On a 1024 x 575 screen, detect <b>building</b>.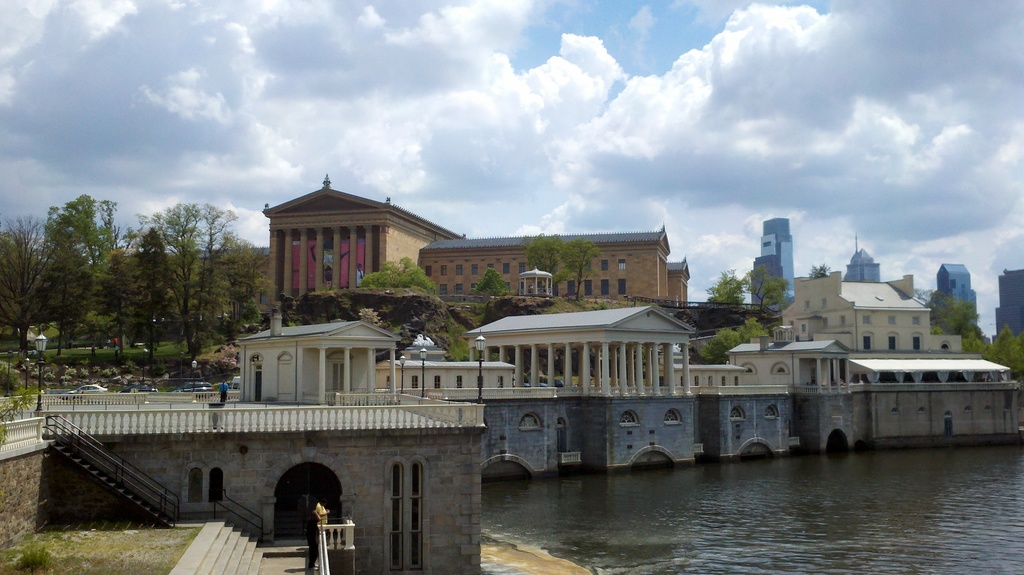
<region>754, 219, 794, 309</region>.
